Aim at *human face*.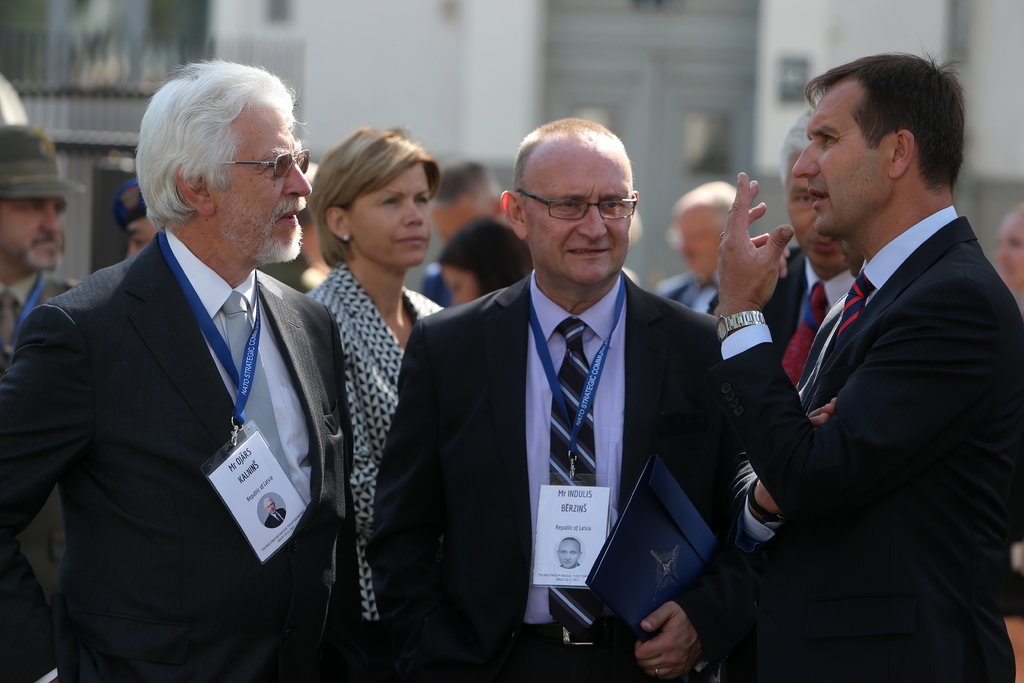
Aimed at locate(786, 151, 847, 268).
